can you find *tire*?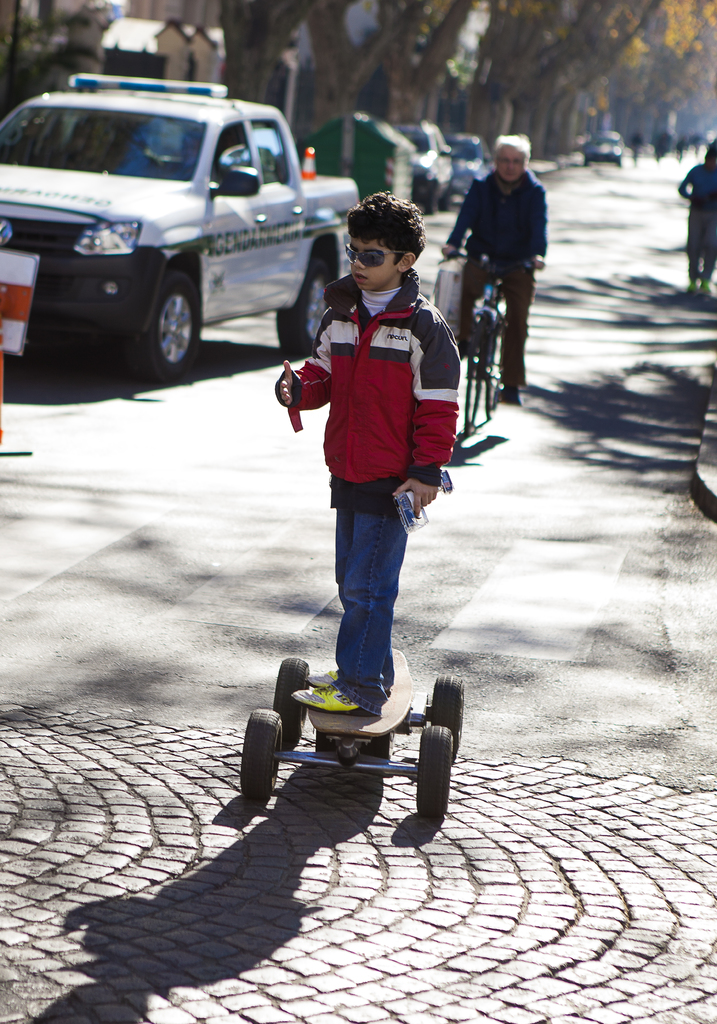
Yes, bounding box: [425, 675, 465, 755].
